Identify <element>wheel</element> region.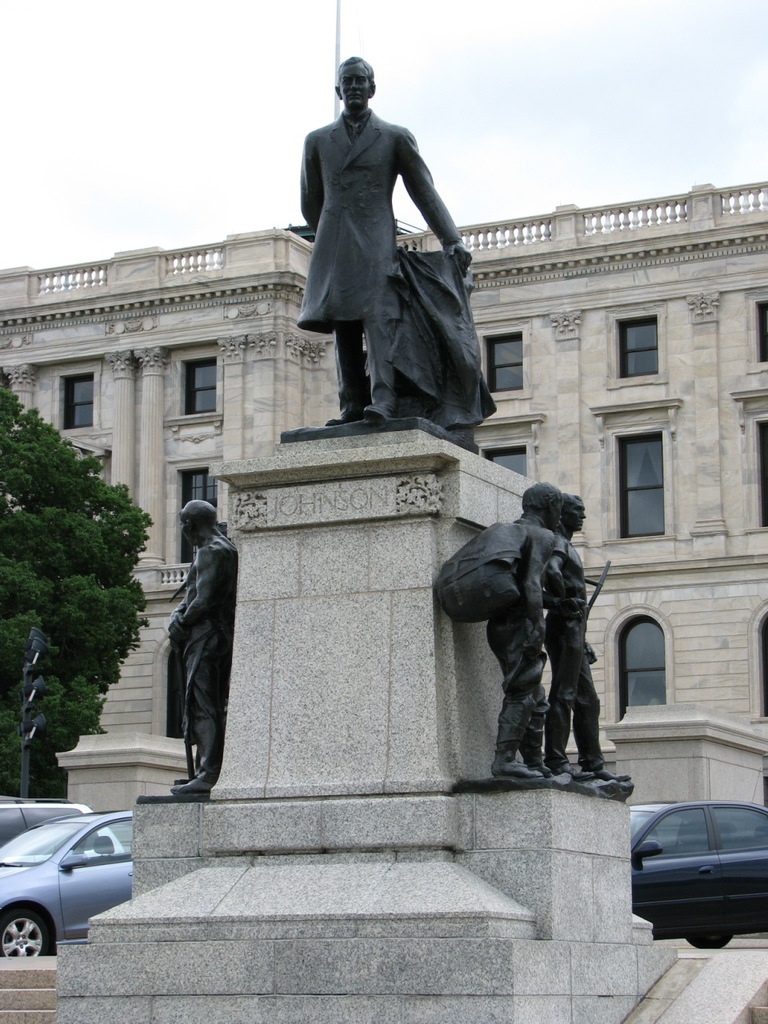
Region: <bbox>0, 896, 55, 961</bbox>.
